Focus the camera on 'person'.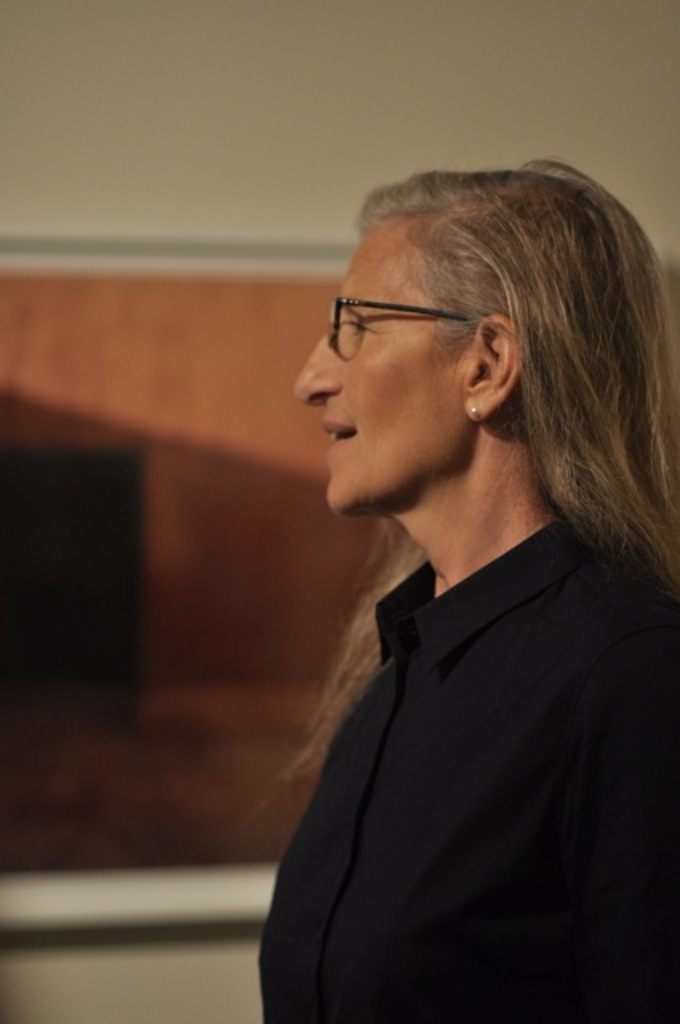
Focus region: Rect(246, 160, 678, 1022).
